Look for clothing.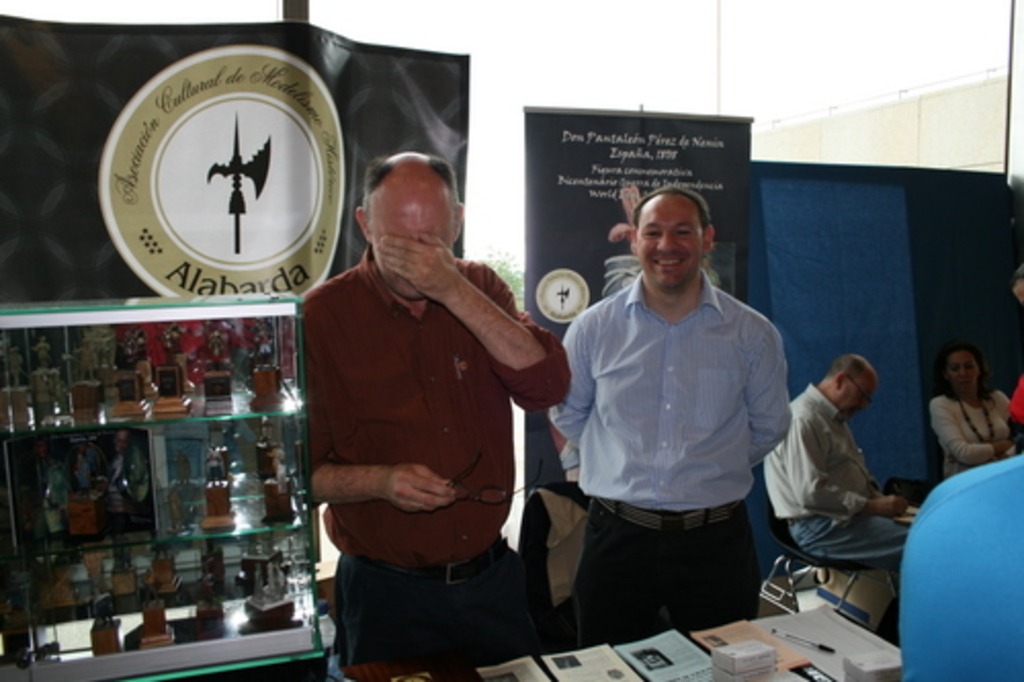
Found: box(545, 274, 793, 651).
